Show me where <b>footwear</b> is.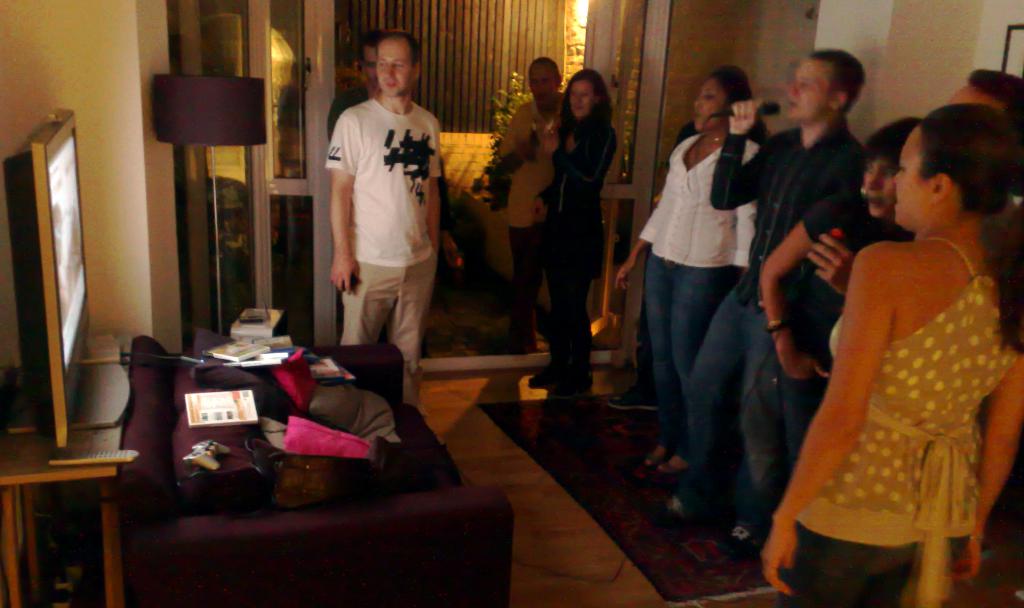
<b>footwear</b> is at locate(636, 447, 673, 473).
